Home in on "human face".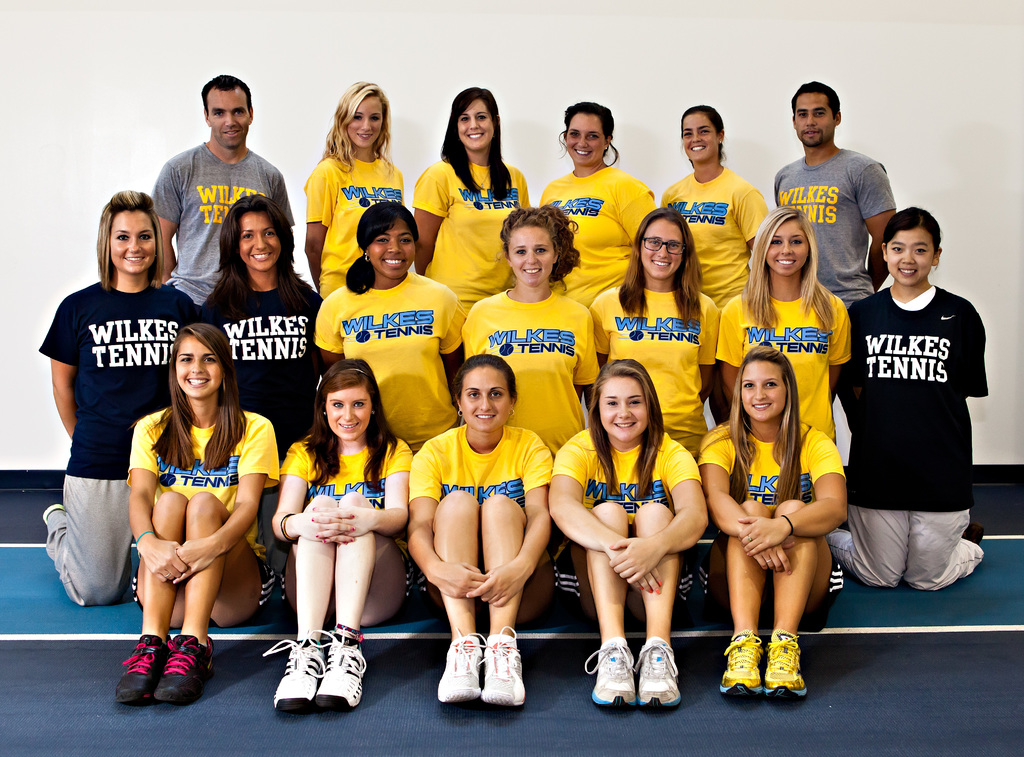
Homed in at crop(173, 332, 222, 395).
